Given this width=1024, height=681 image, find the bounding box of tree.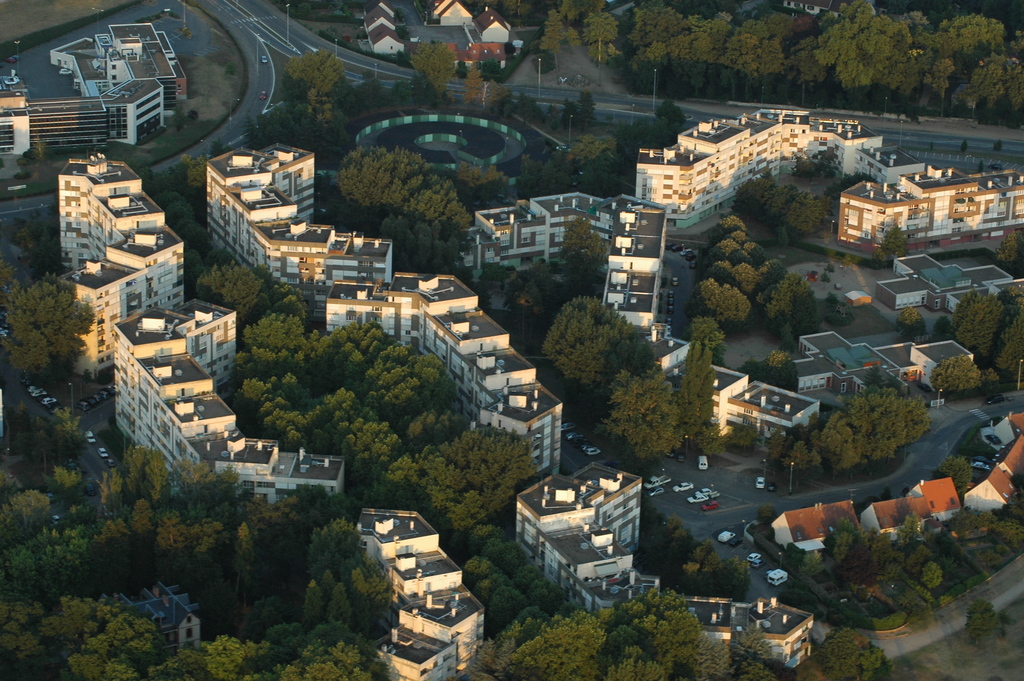
{"left": 317, "top": 569, "right": 334, "bottom": 609}.
